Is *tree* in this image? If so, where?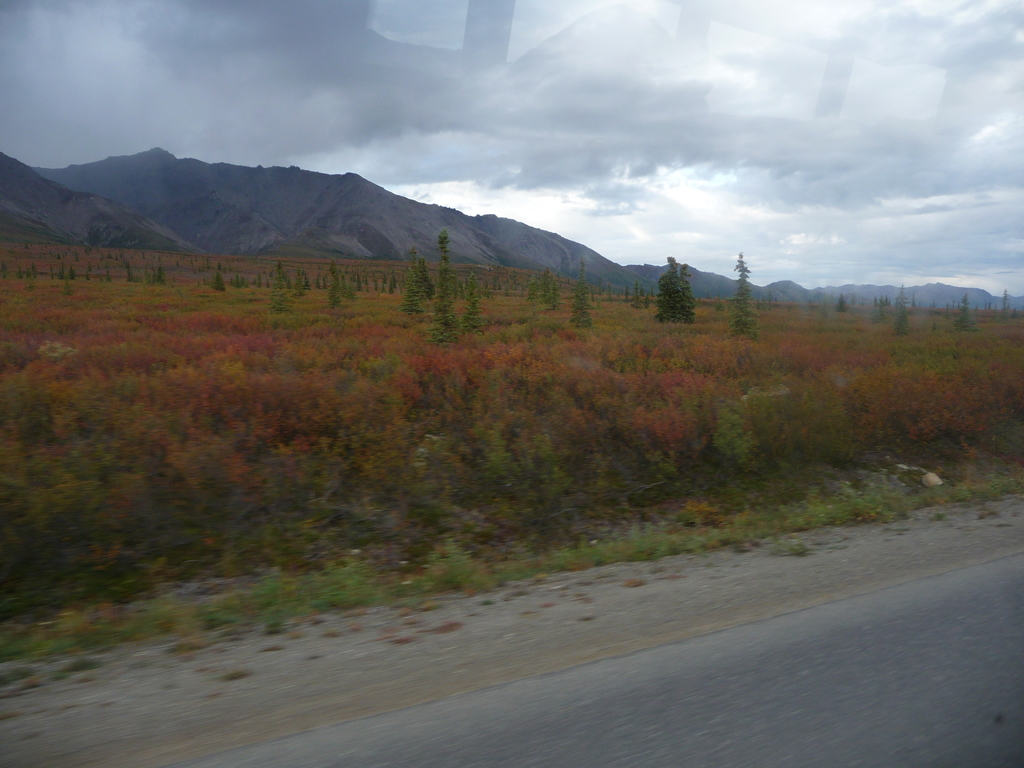
Yes, at 420 235 460 344.
